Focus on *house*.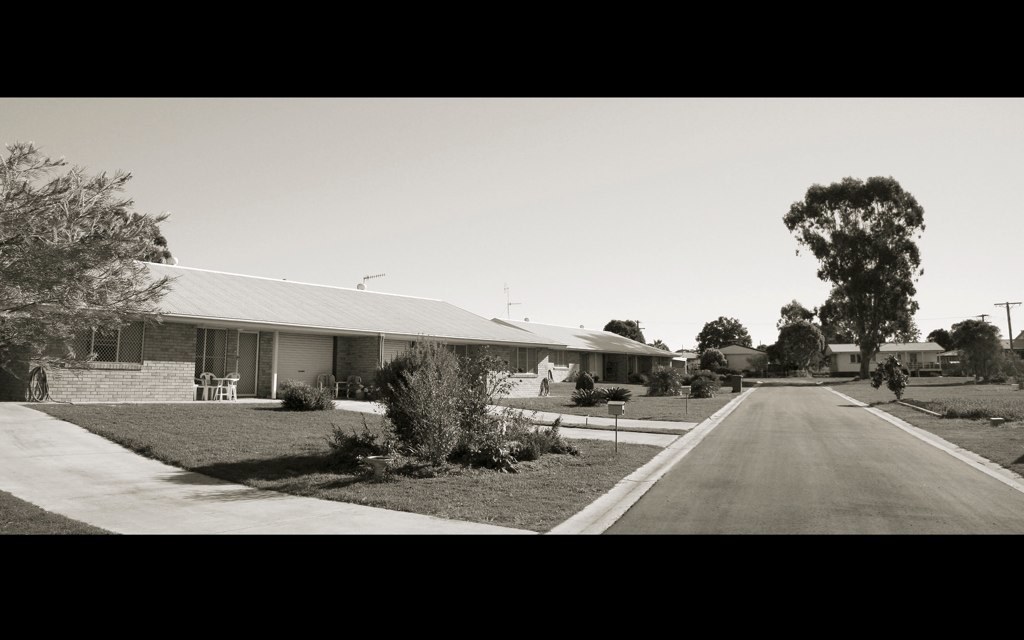
Focused at region(715, 345, 774, 377).
